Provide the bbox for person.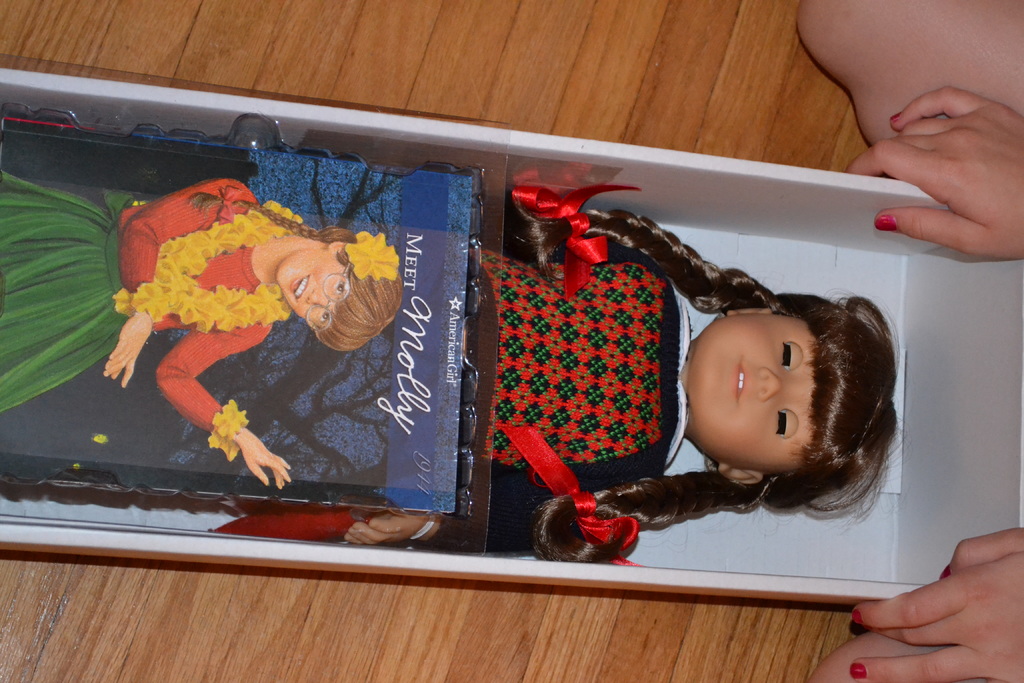
<bbox>803, 0, 1023, 682</bbox>.
